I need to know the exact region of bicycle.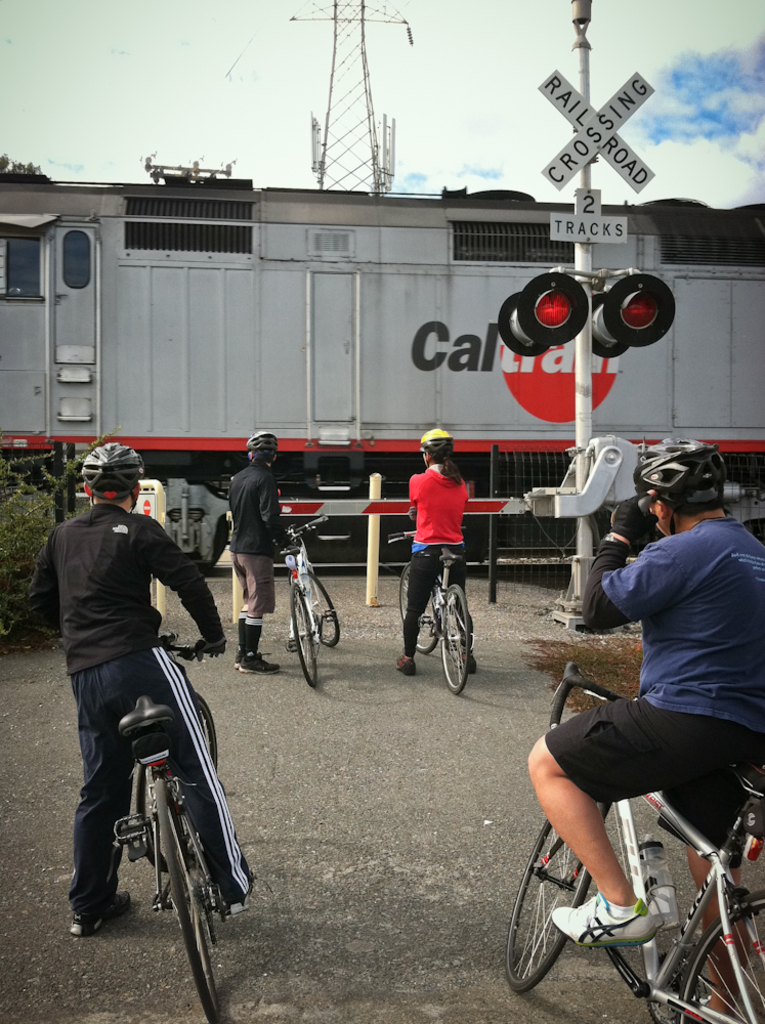
Region: 503:659:764:1023.
